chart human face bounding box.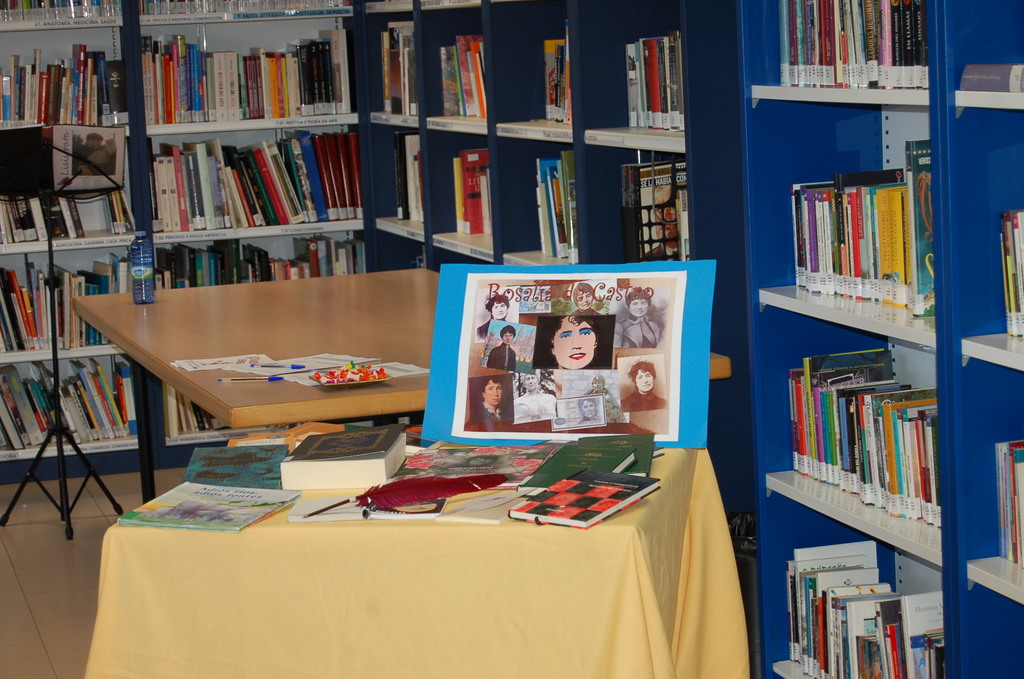
Charted: bbox=(484, 379, 503, 405).
